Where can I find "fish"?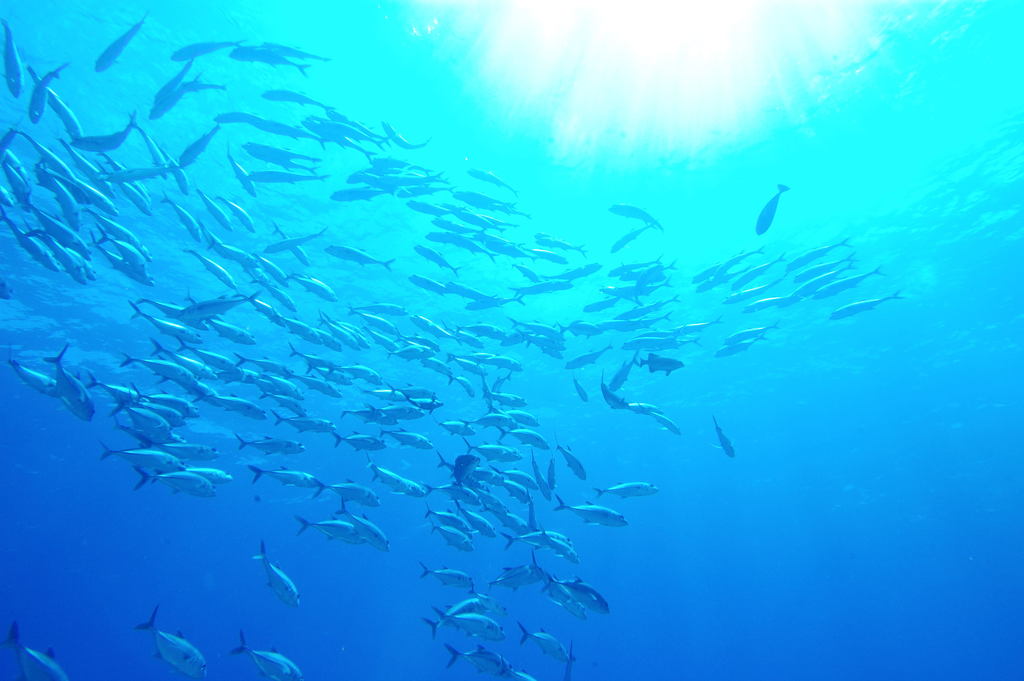
You can find it at rect(268, 409, 340, 432).
